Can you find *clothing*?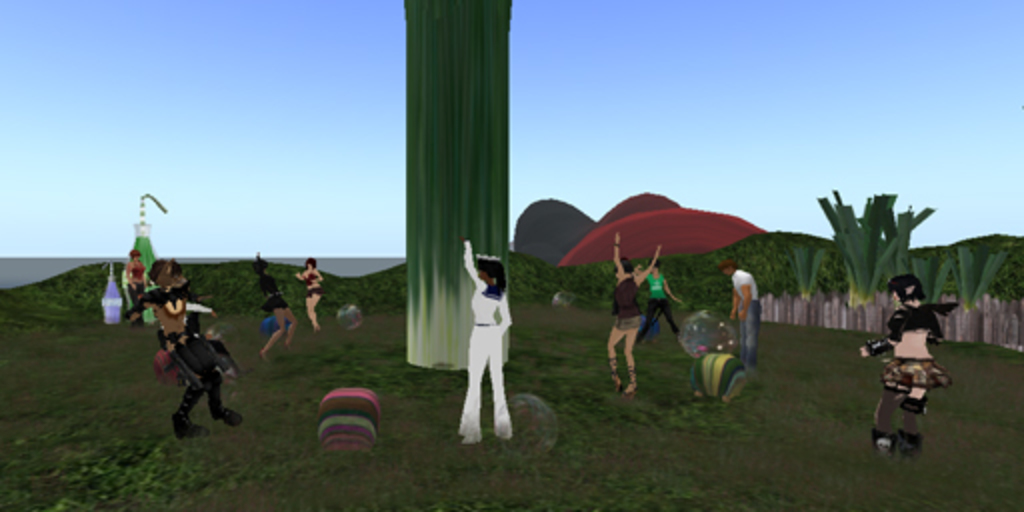
Yes, bounding box: pyautogui.locateOnScreen(250, 254, 290, 318).
